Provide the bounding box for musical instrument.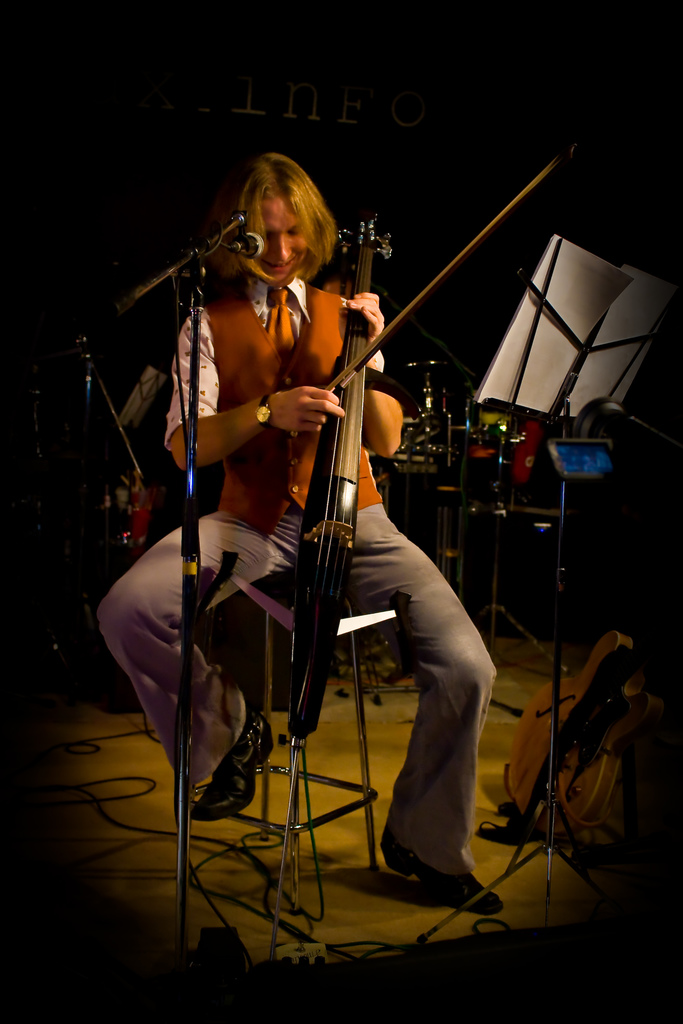
bbox=(307, 207, 395, 741).
